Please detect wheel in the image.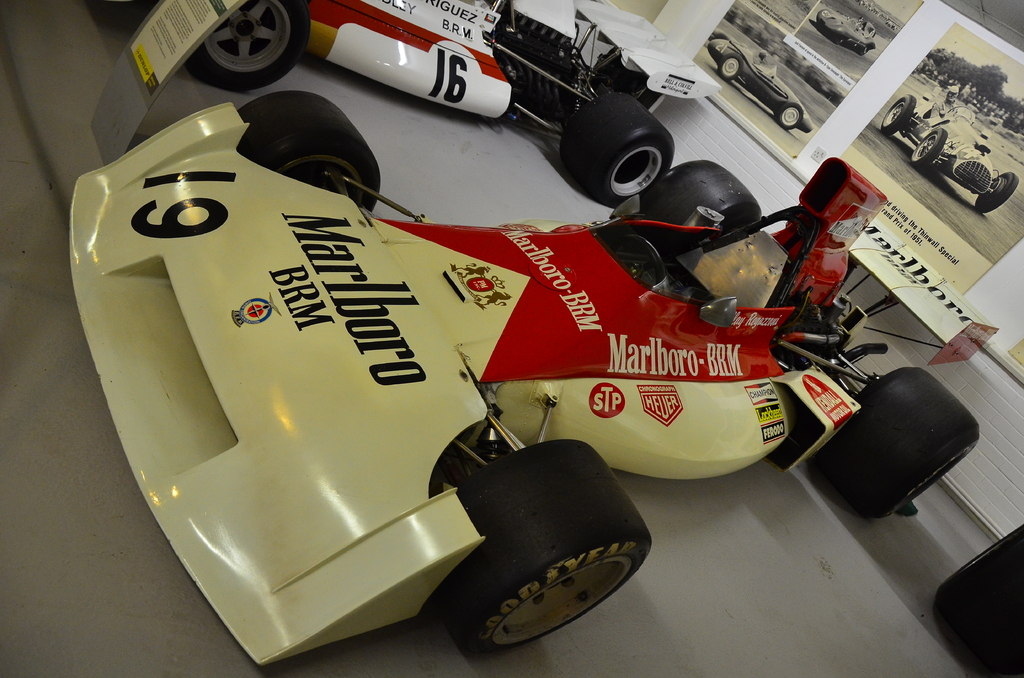
801 367 986 526.
